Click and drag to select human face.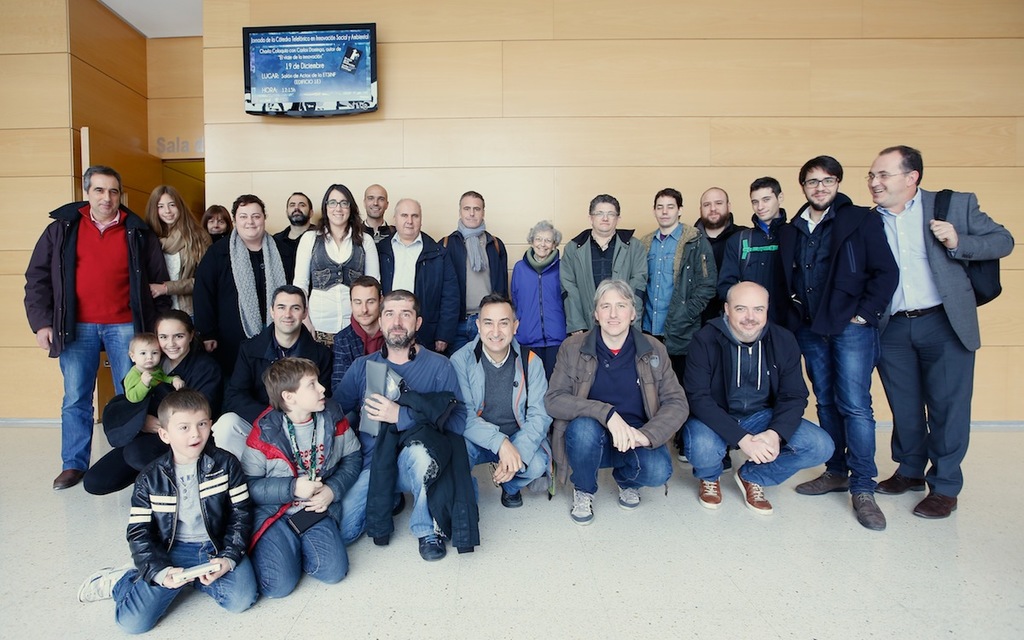
Selection: detection(284, 195, 308, 222).
